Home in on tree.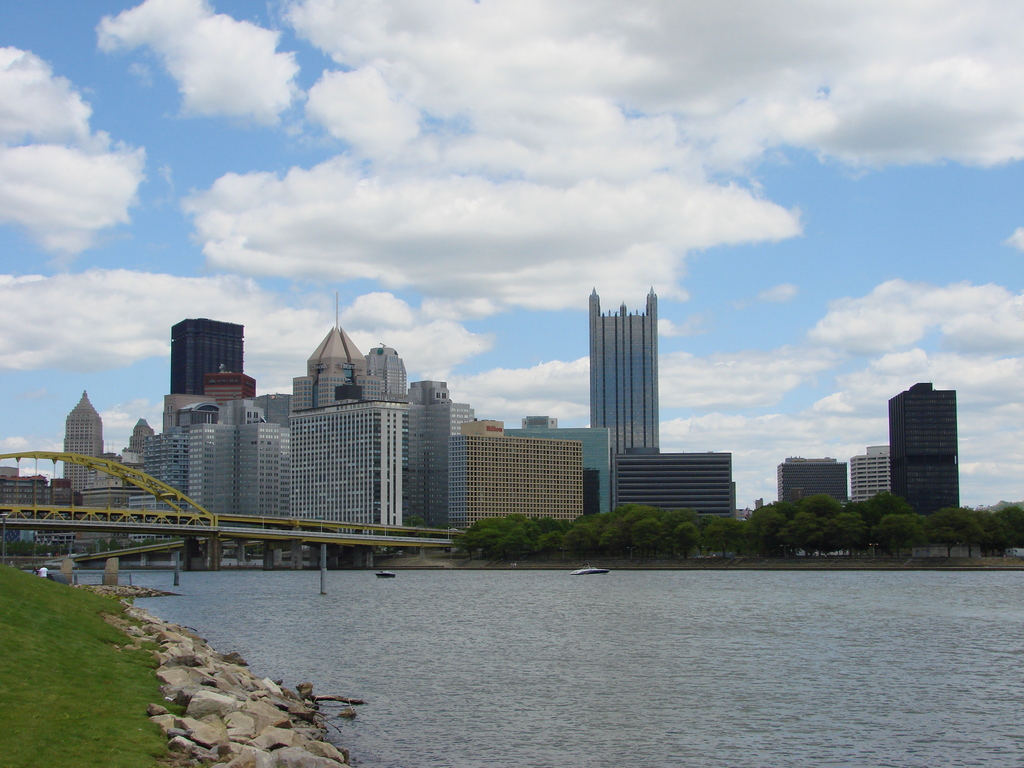
Homed in at region(1001, 508, 1023, 547).
